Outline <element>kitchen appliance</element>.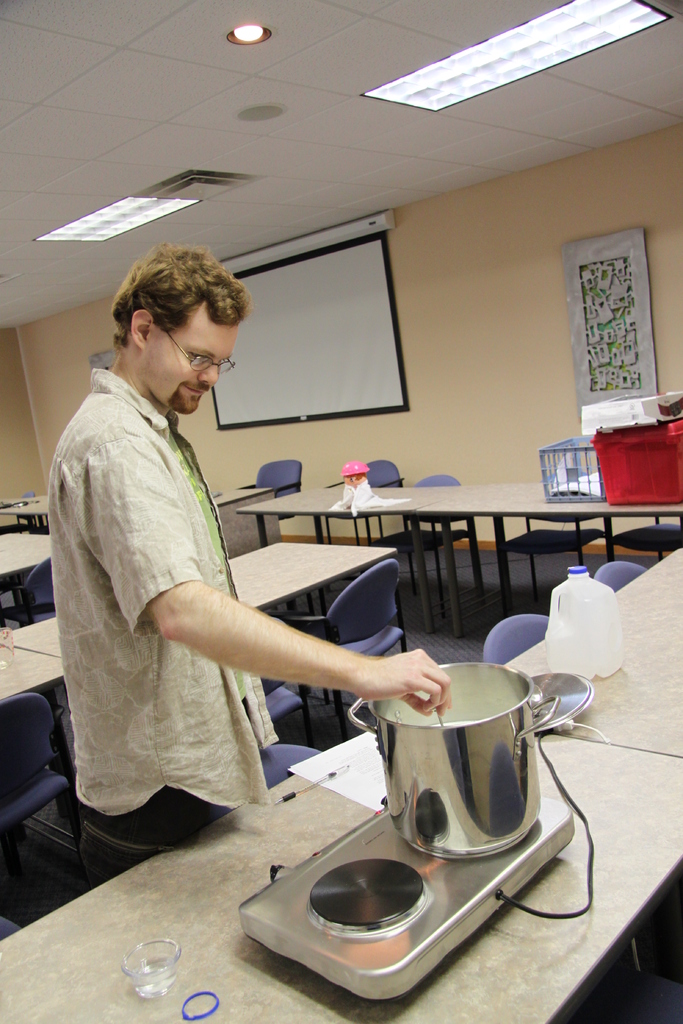
Outline: (242,662,573,1002).
